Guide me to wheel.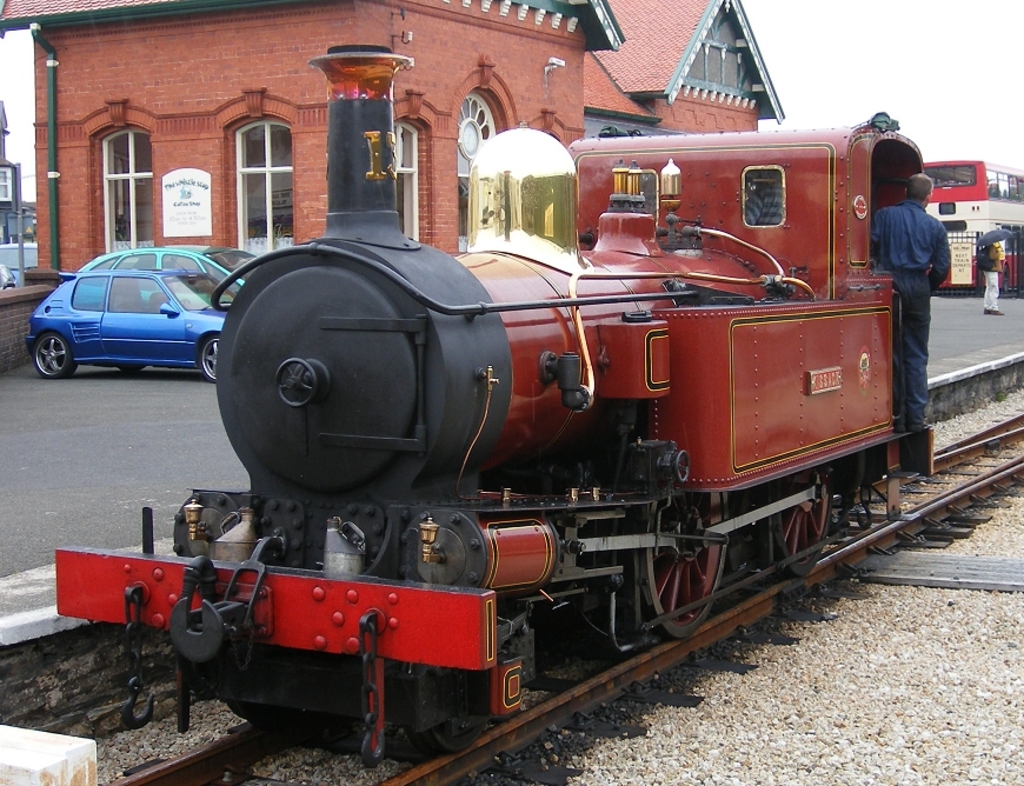
Guidance: <region>199, 337, 220, 381</region>.
